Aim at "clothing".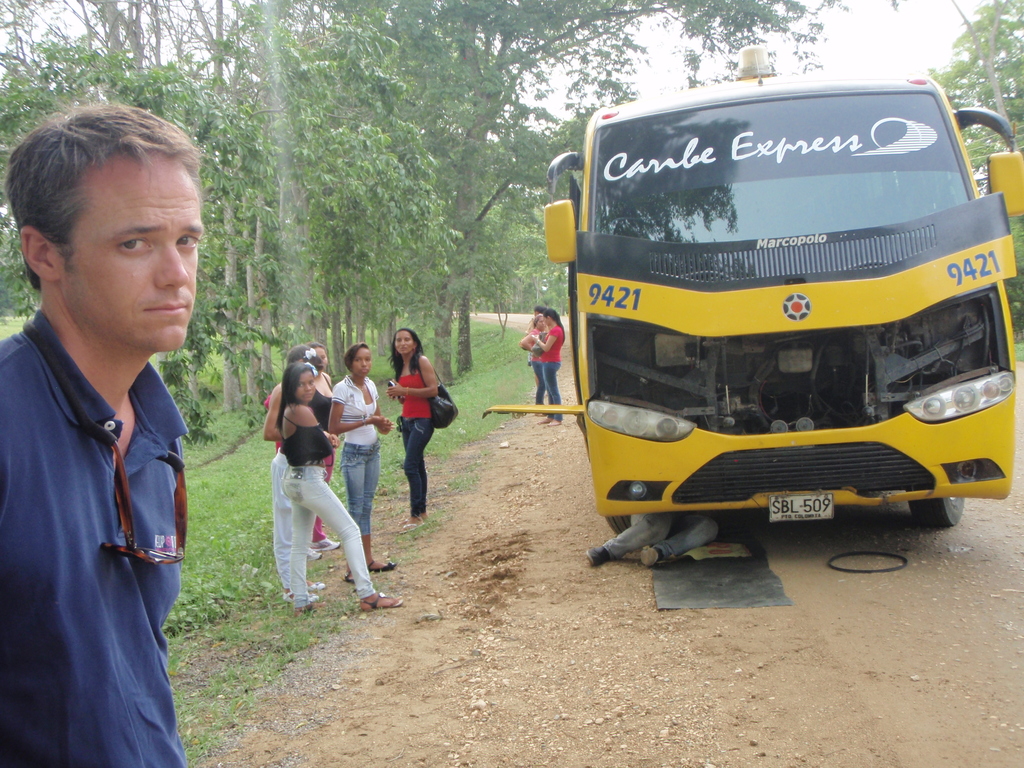
Aimed at (531,316,551,401).
